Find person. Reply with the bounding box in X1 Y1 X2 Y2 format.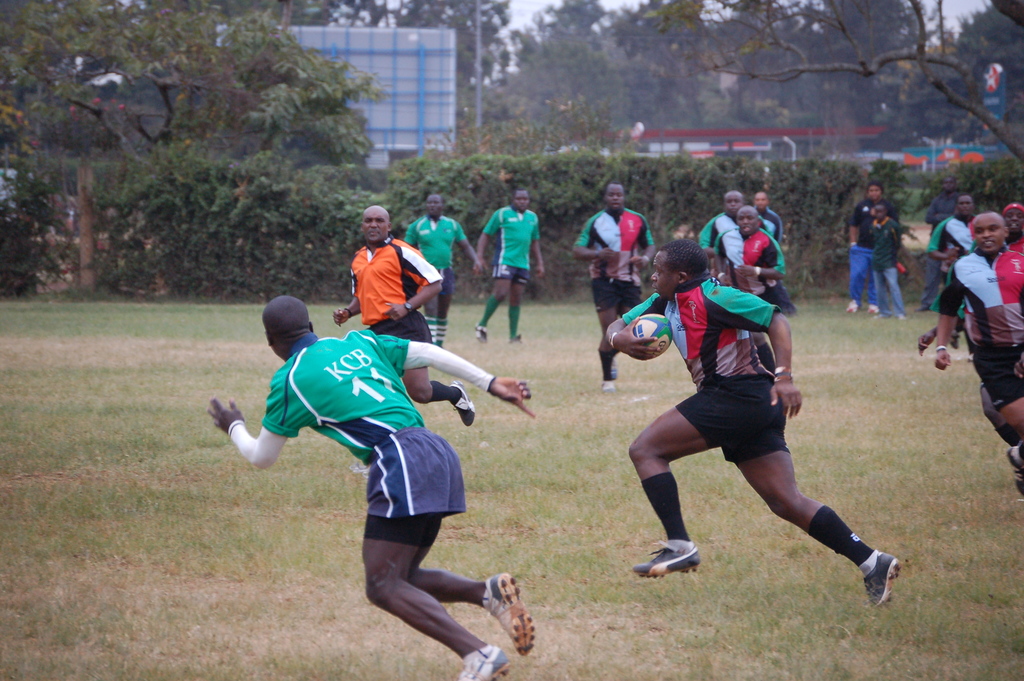
922 195 982 359.
